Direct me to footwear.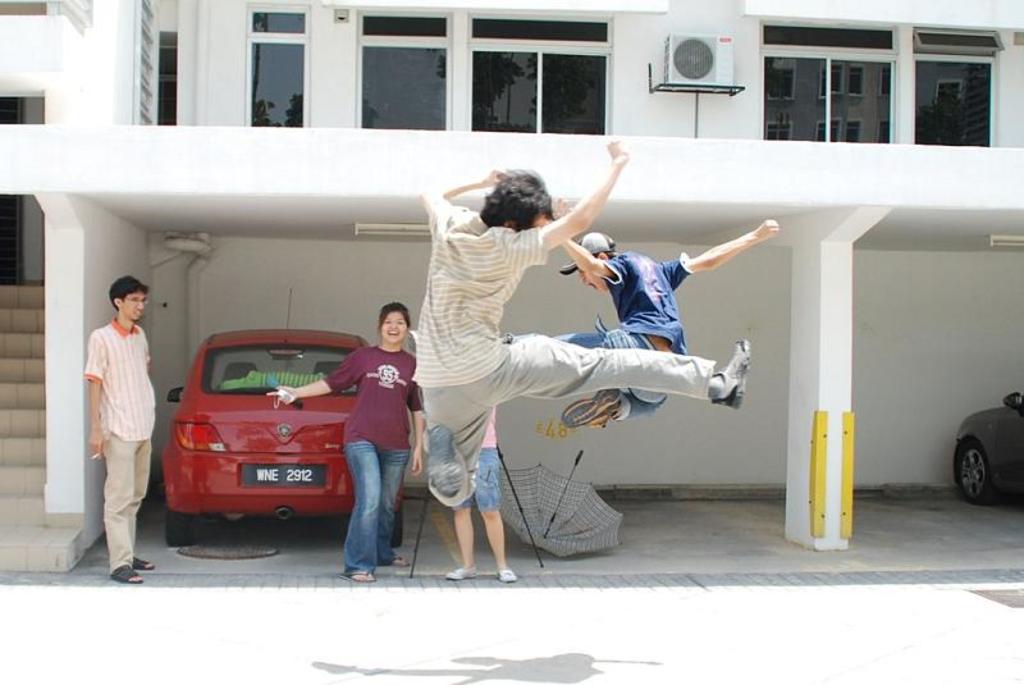
Direction: 384, 554, 410, 568.
